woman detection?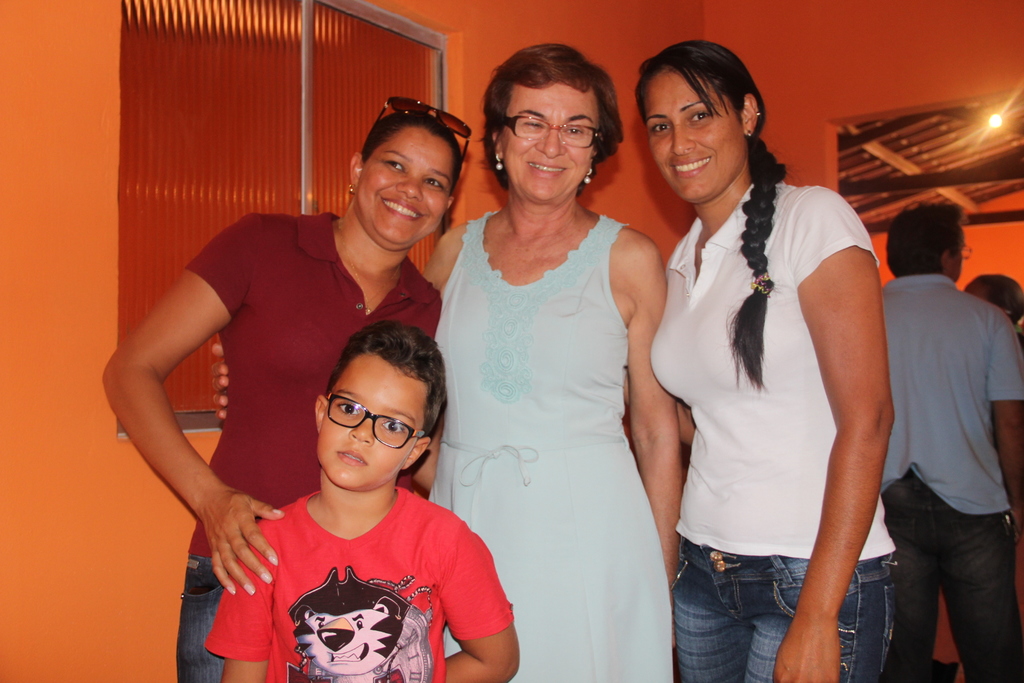
detection(634, 38, 904, 682)
